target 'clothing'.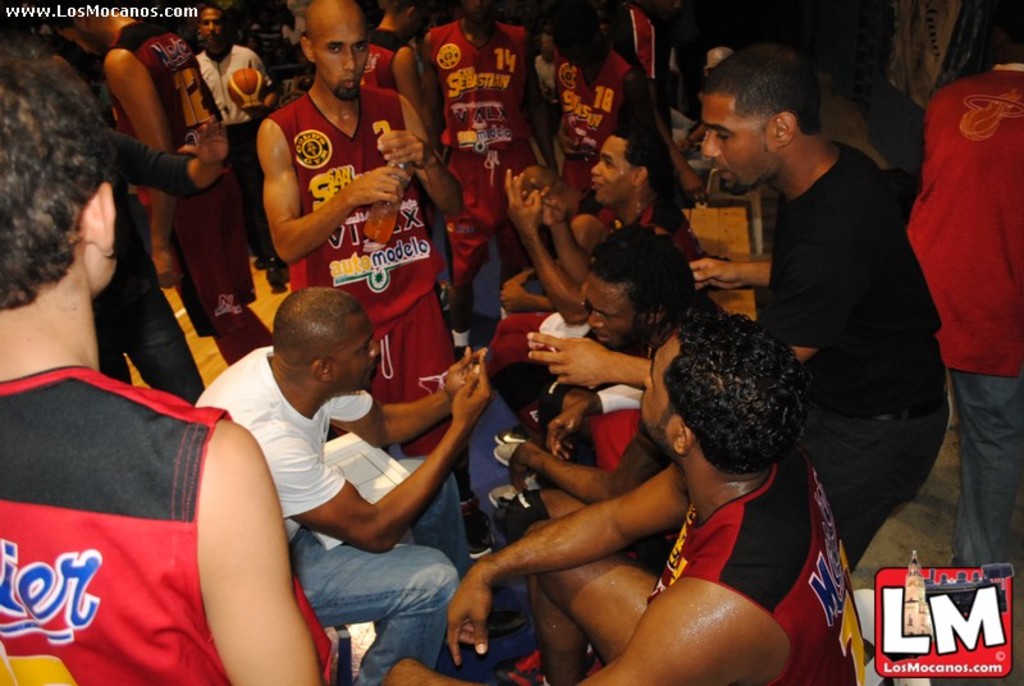
Target region: box=[902, 55, 1023, 585].
